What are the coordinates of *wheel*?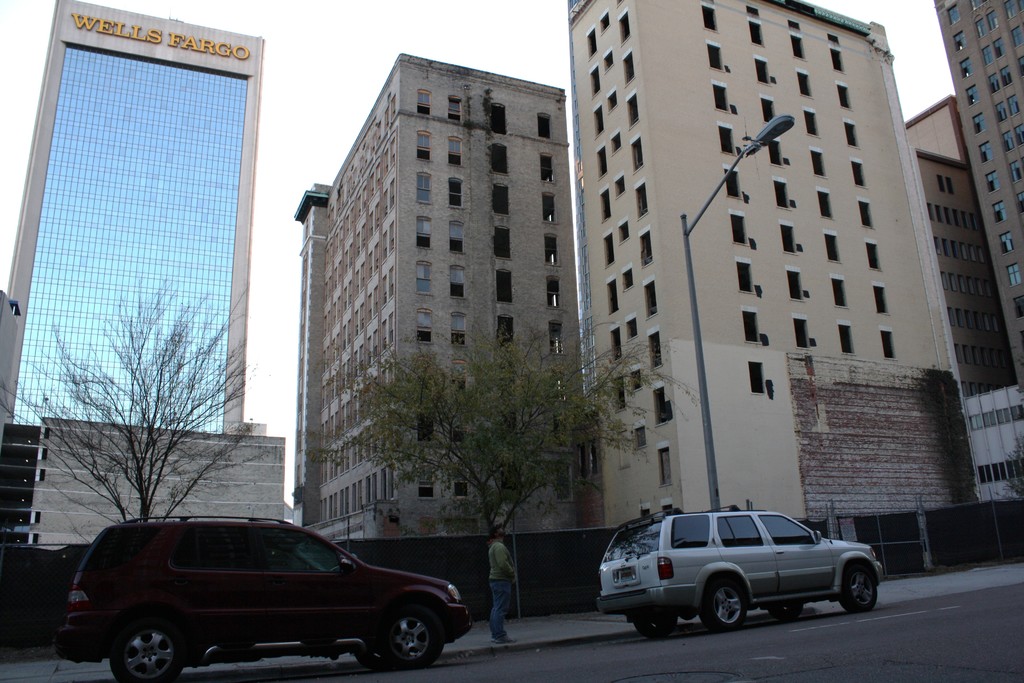
x1=353, y1=646, x2=383, y2=673.
